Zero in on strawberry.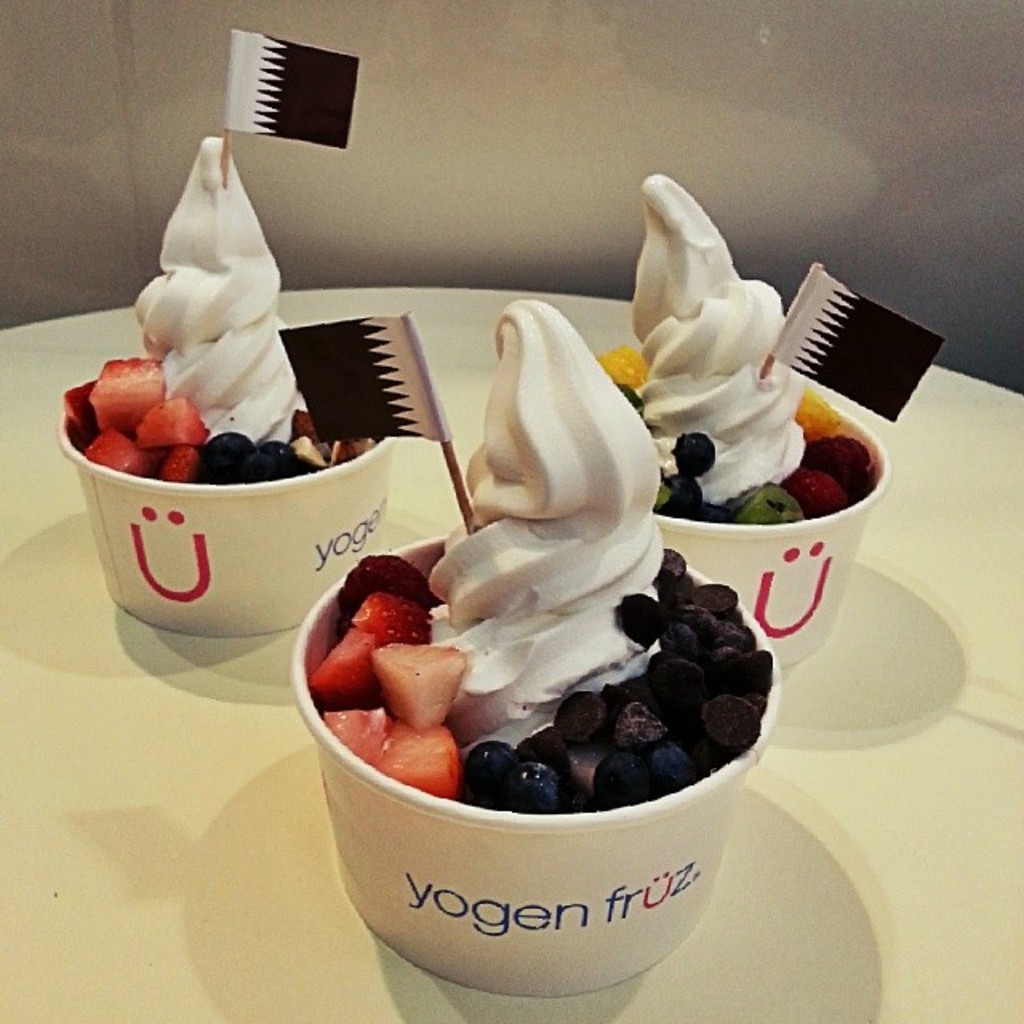
Zeroed in: (379, 718, 456, 797).
